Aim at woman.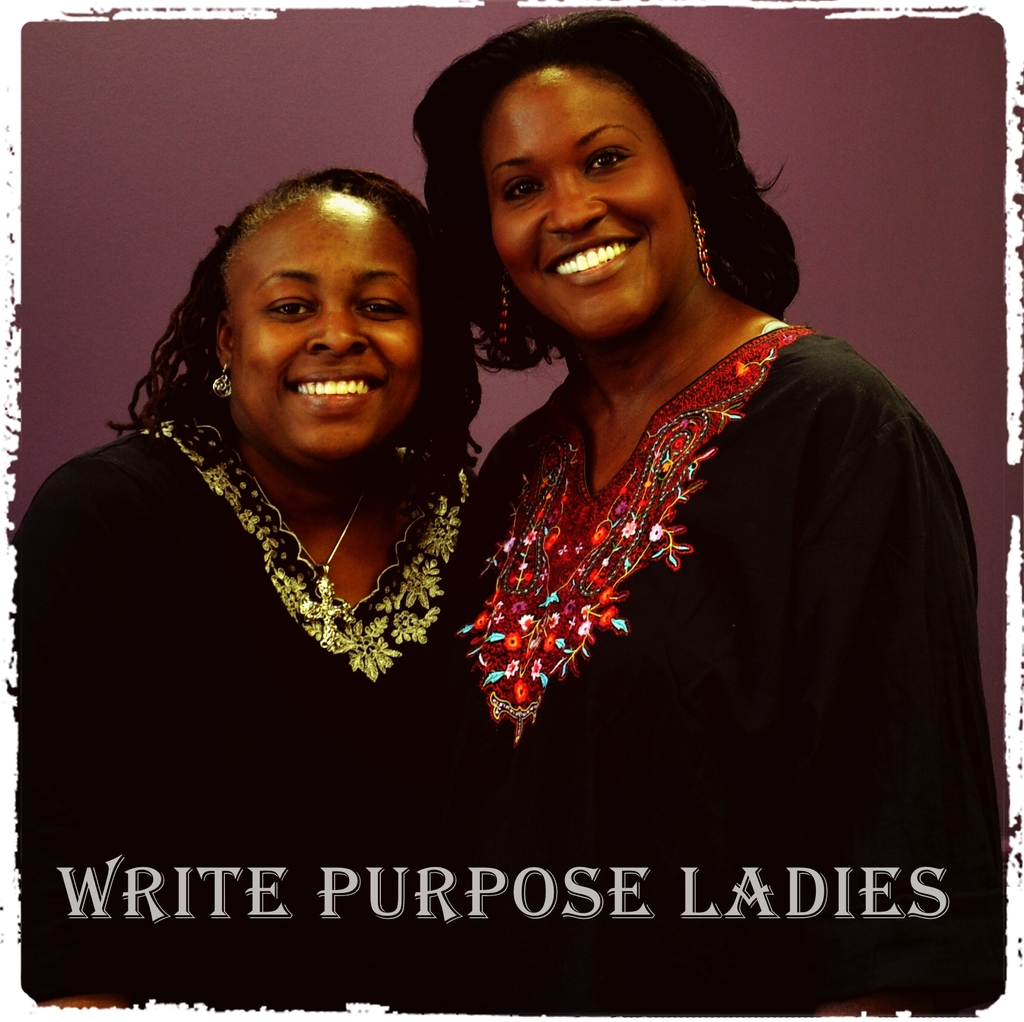
Aimed at (15,161,494,1011).
